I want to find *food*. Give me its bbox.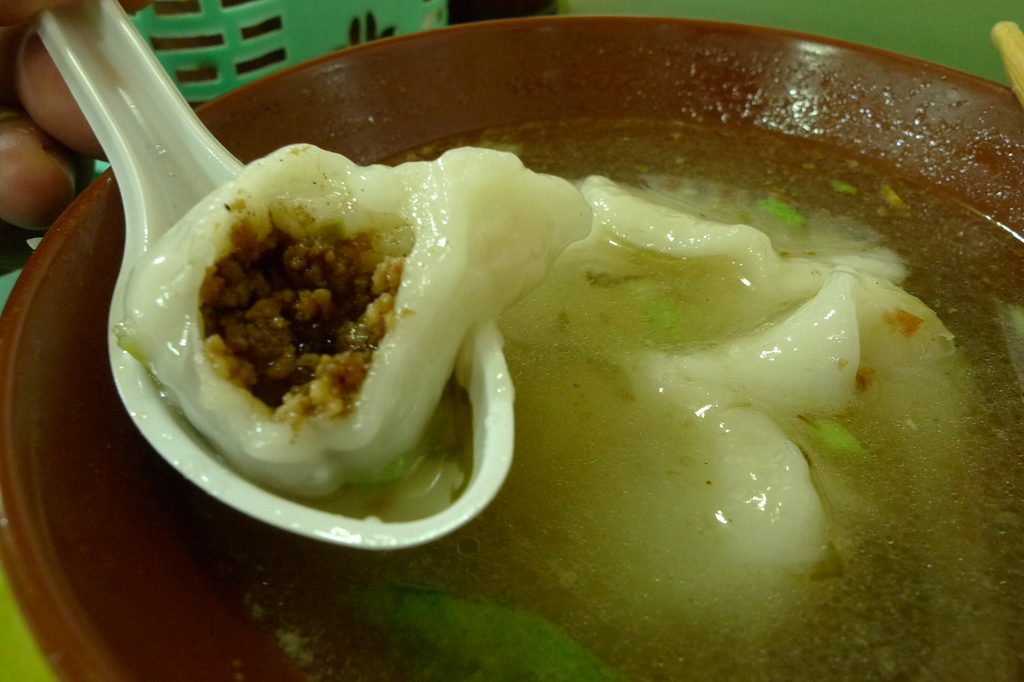
117/129/1017/681.
